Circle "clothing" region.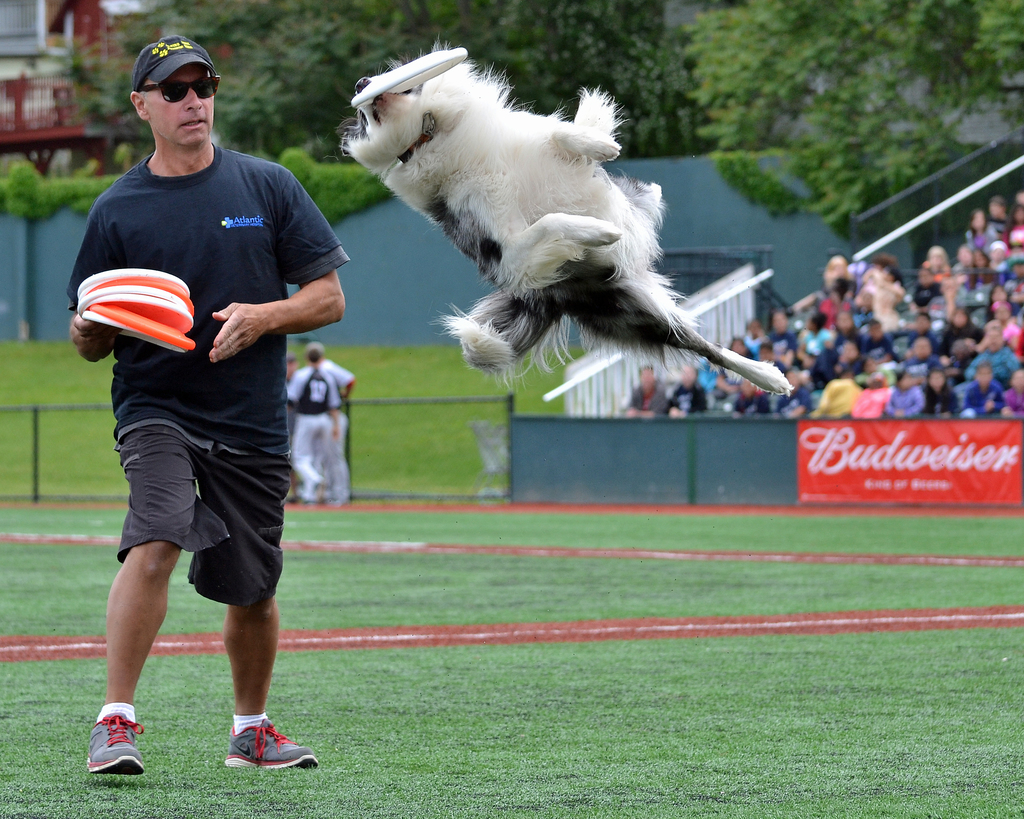
Region: [911,354,946,382].
